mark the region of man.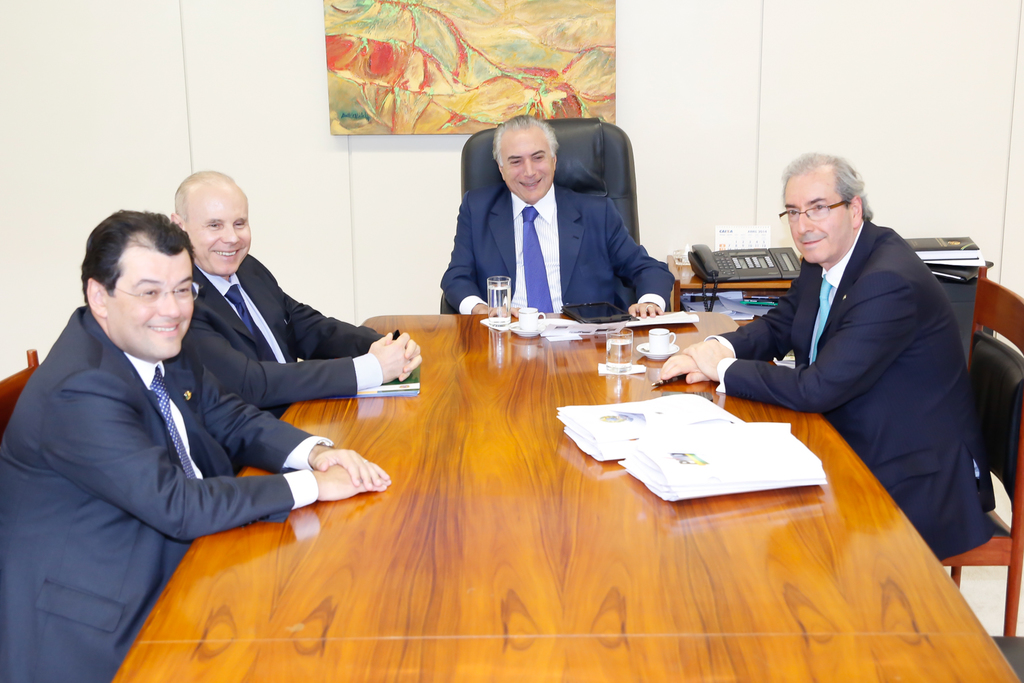
Region: 162 169 422 419.
